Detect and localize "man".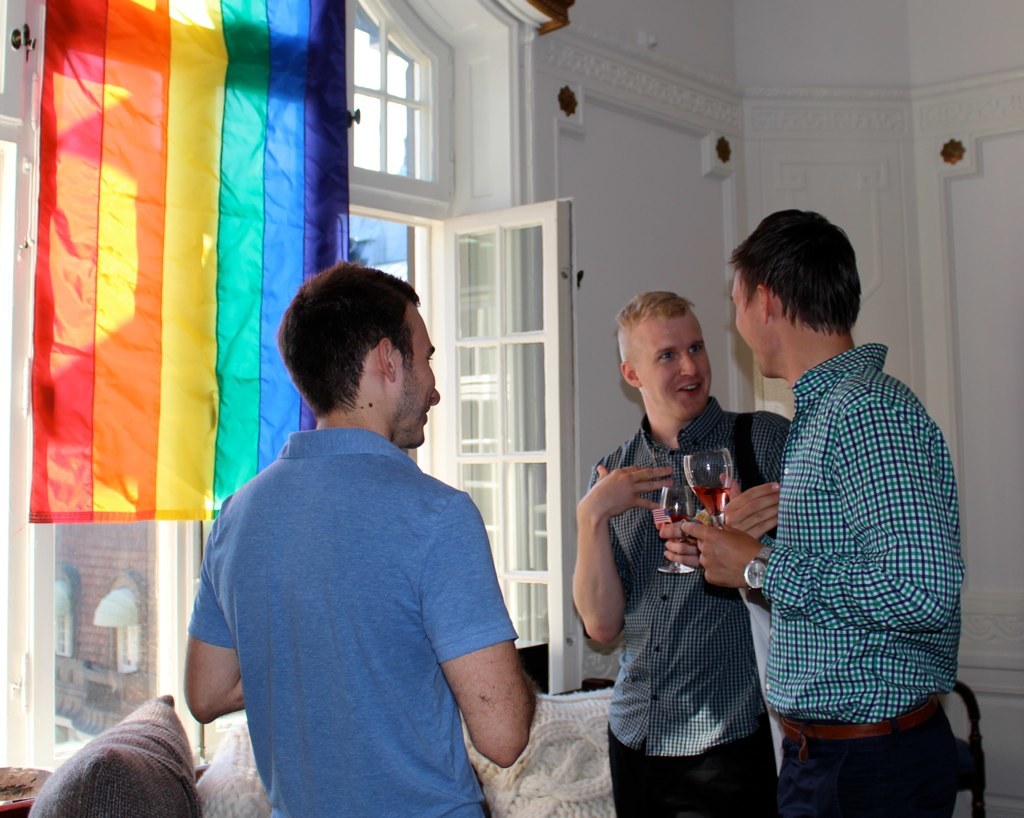
Localized at <bbox>700, 191, 974, 817</bbox>.
